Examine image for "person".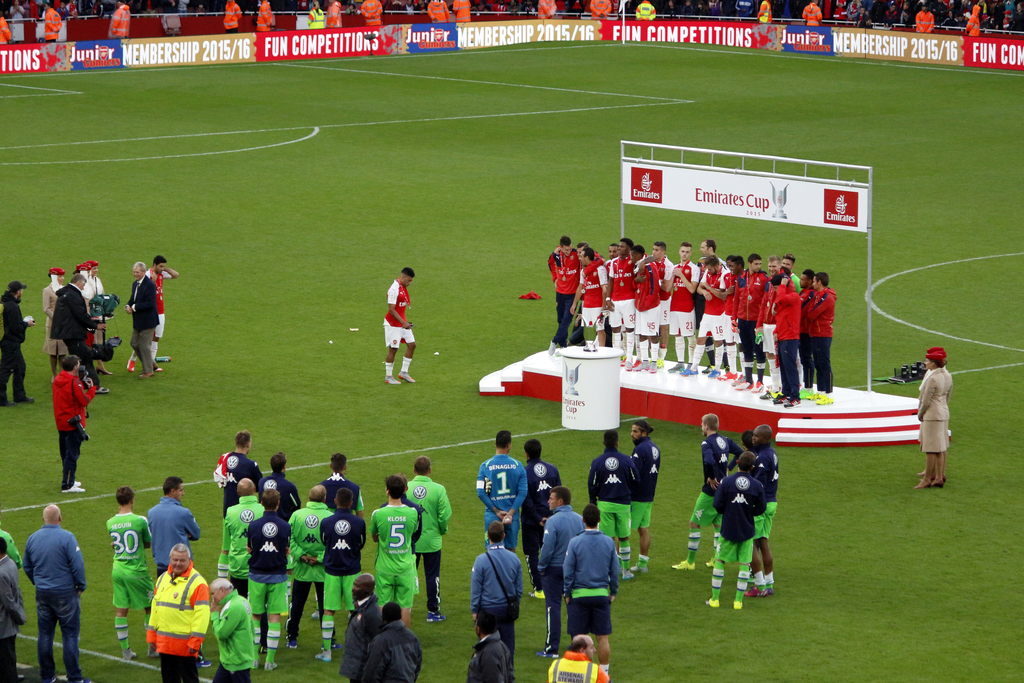
Examination result: (923, 361, 948, 486).
